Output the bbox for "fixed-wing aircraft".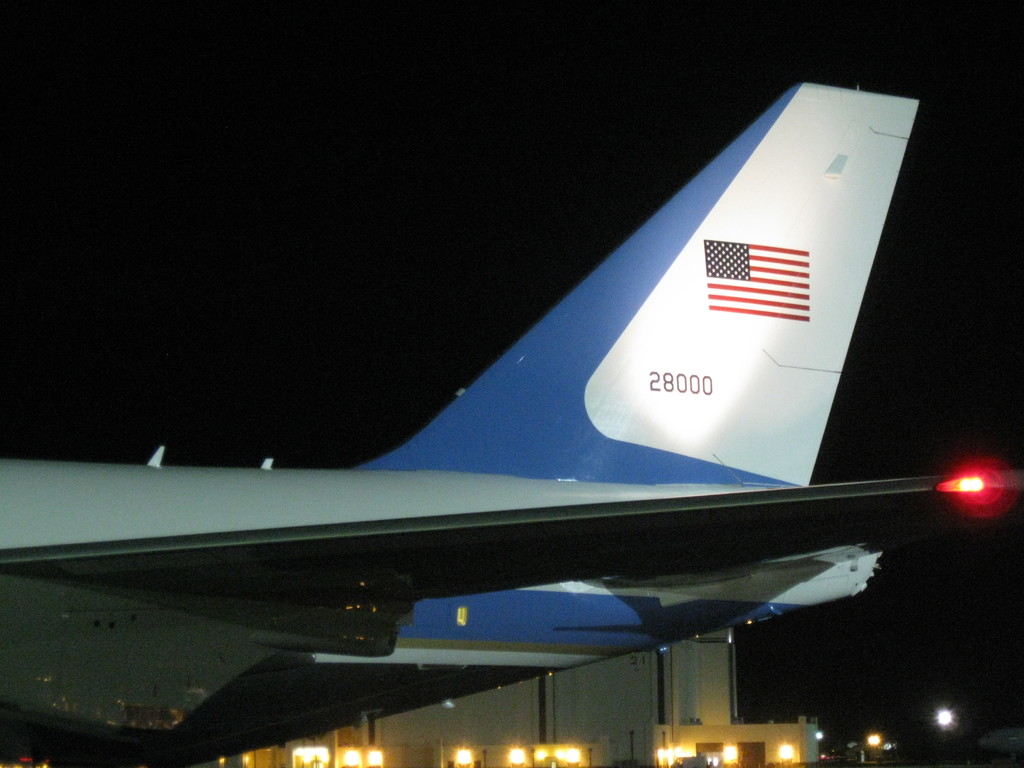
bbox=[0, 79, 956, 767].
